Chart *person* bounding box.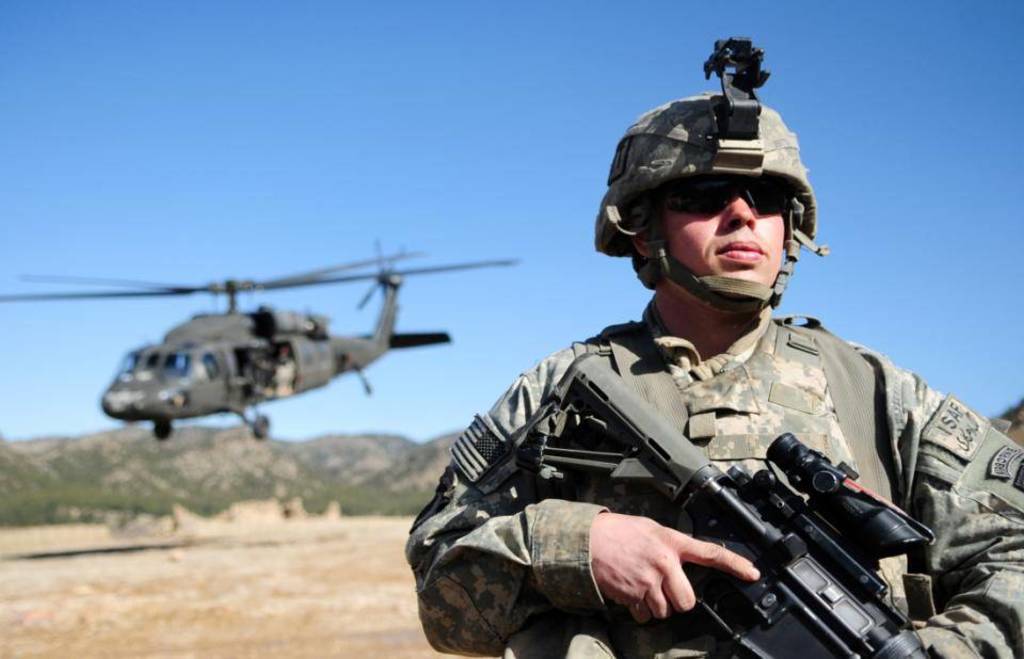
Charted: crop(398, 165, 1023, 658).
